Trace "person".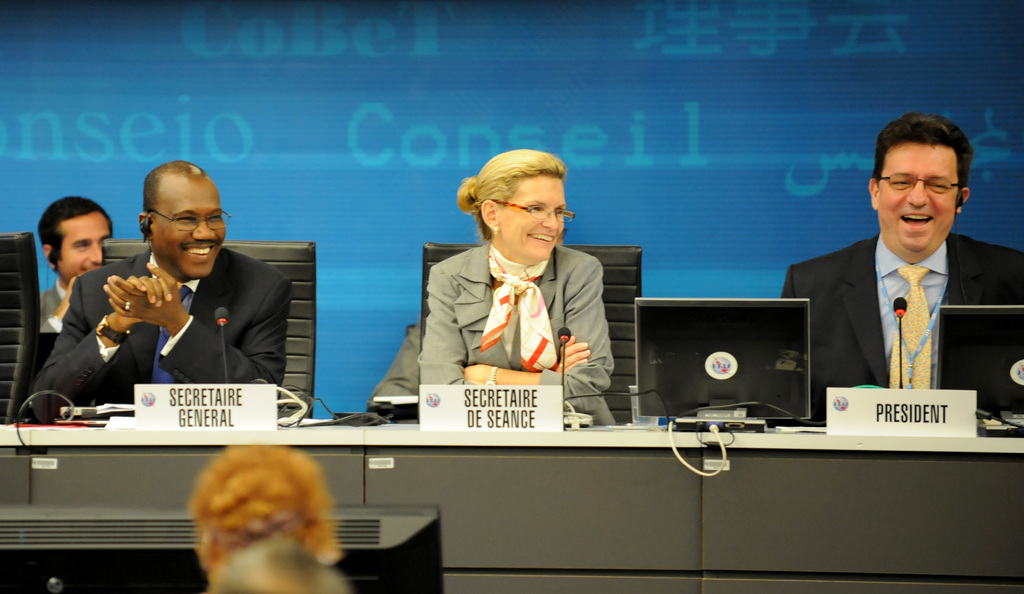
Traced to crop(184, 442, 349, 593).
